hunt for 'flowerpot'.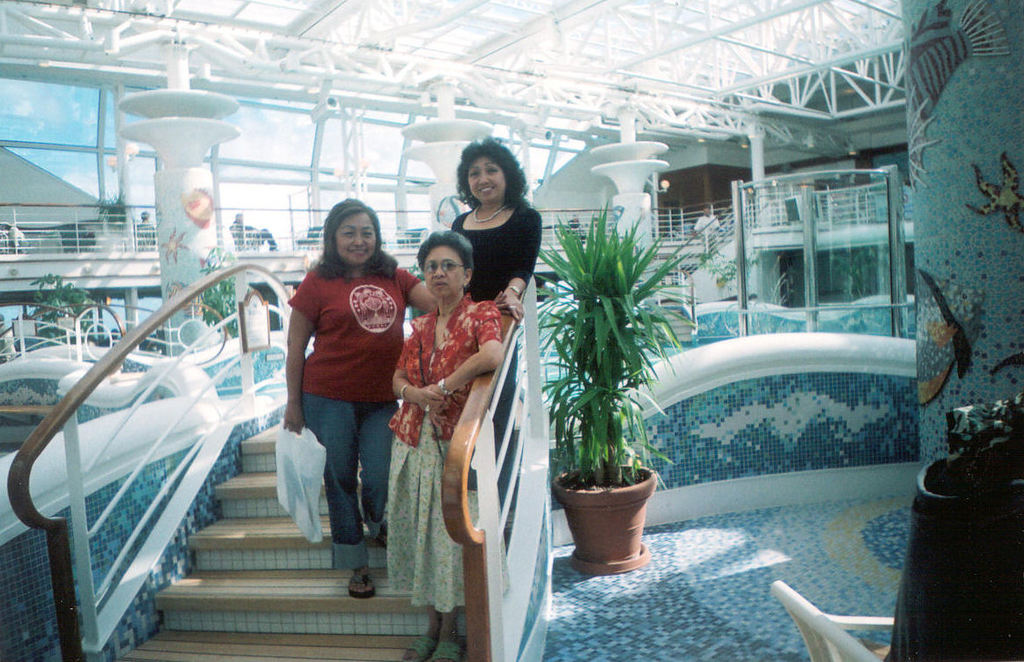
Hunted down at locate(579, 469, 663, 562).
